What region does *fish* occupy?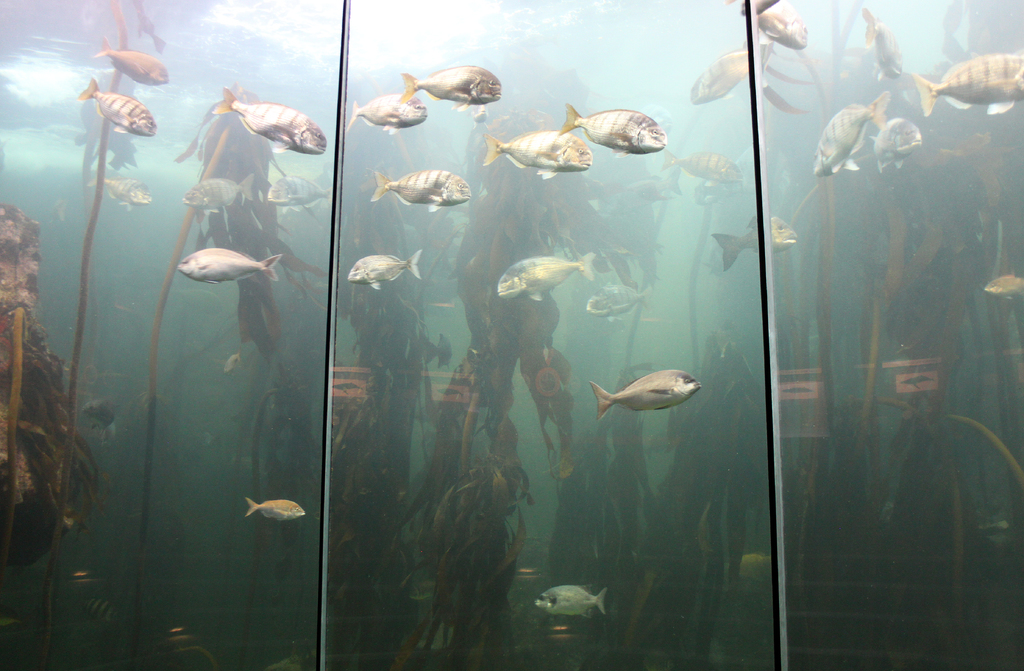
locate(868, 116, 922, 174).
